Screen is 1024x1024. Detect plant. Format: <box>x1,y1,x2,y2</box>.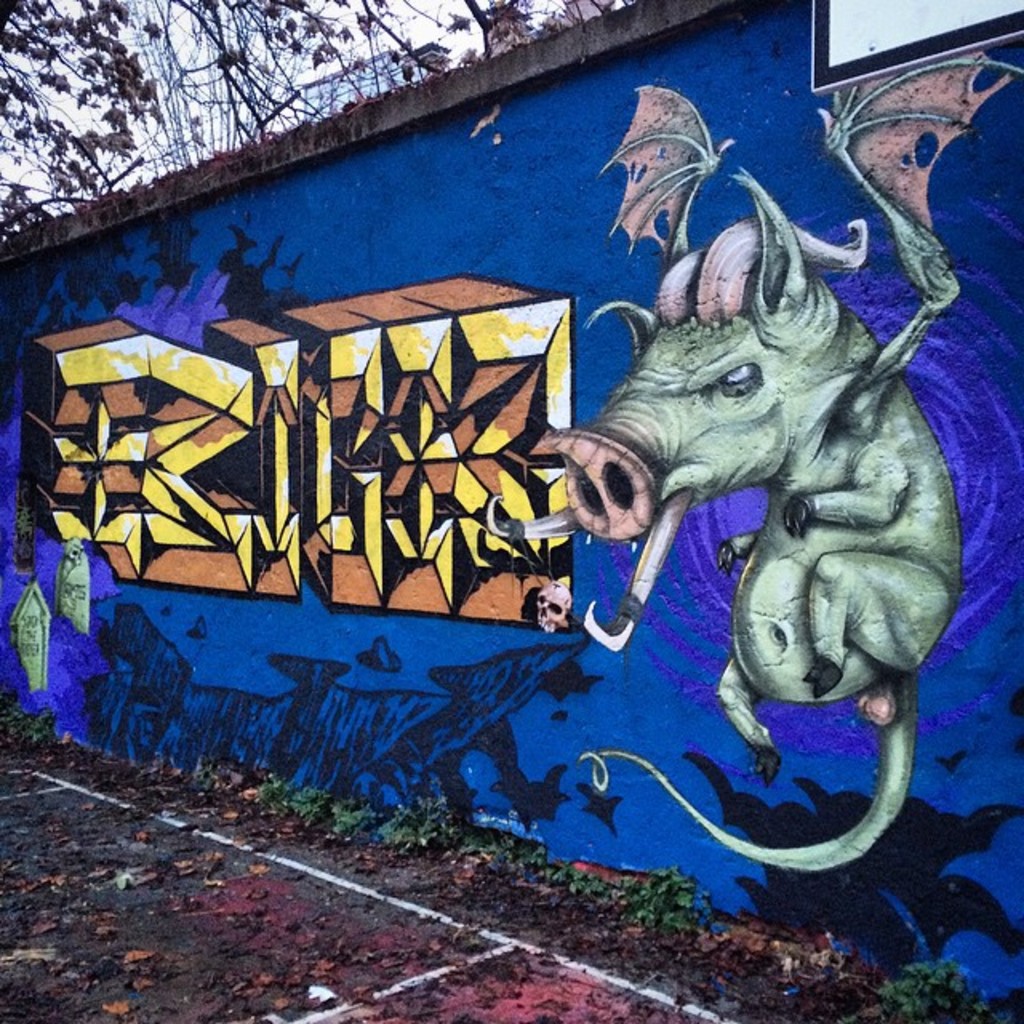
<box>384,806,466,853</box>.
